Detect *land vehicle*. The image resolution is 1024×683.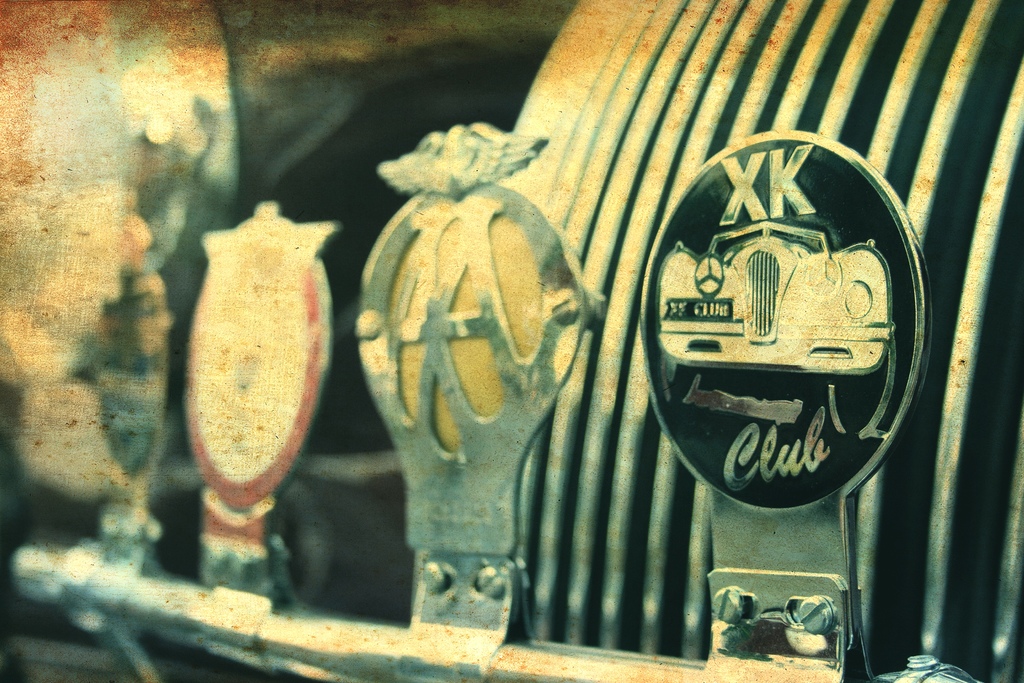
93:42:1023:645.
